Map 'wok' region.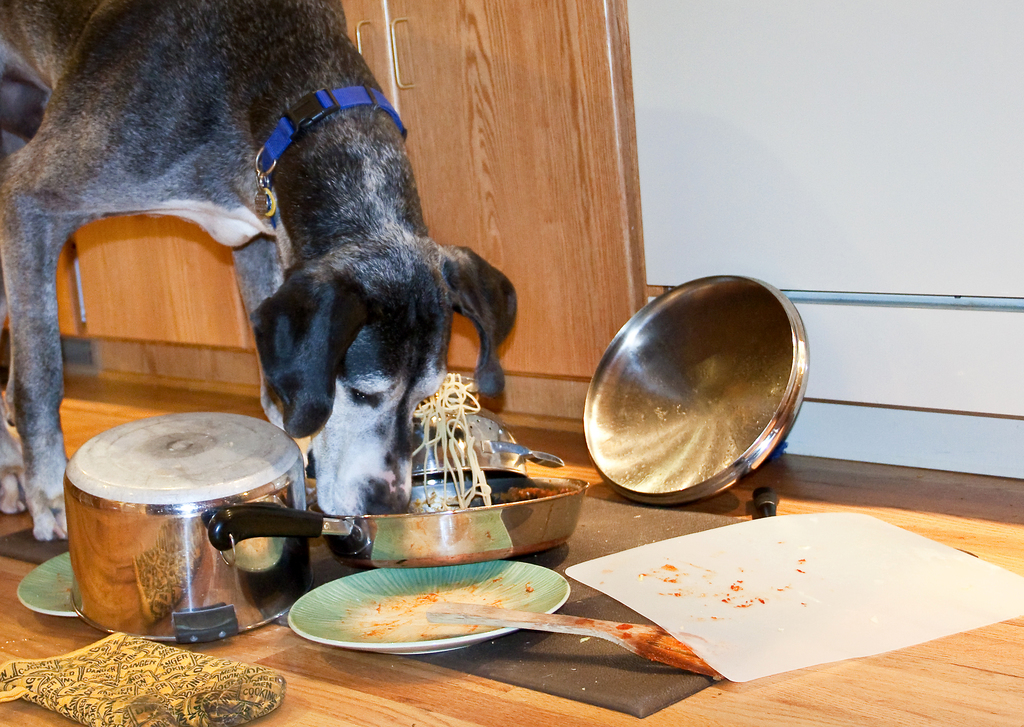
Mapped to l=568, t=284, r=824, b=494.
